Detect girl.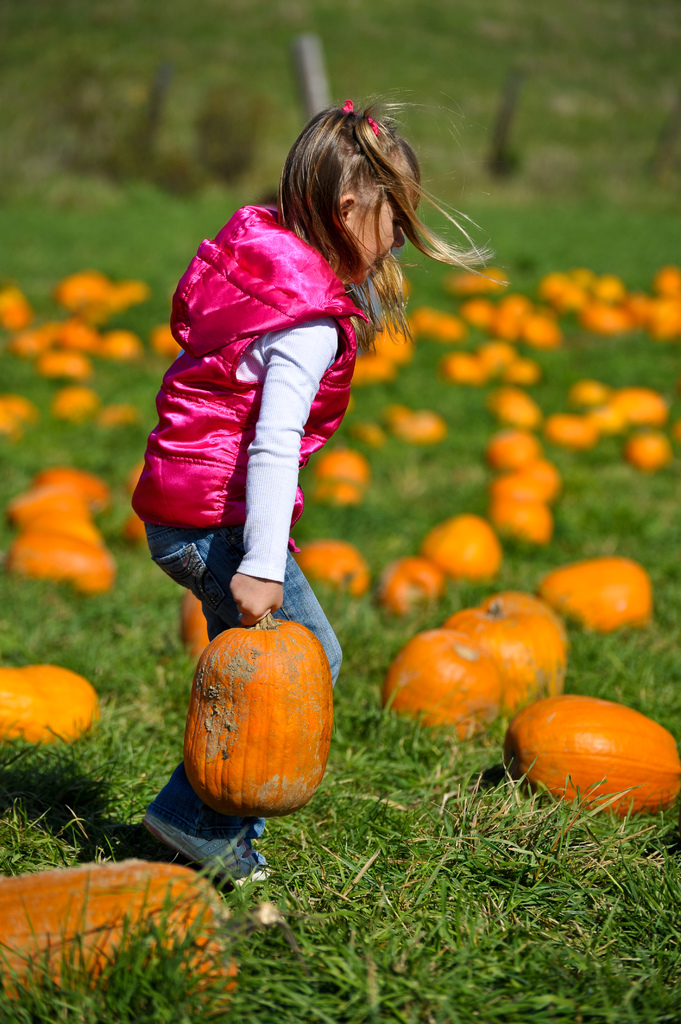
Detected at x1=129 y1=92 x2=482 y2=895.
